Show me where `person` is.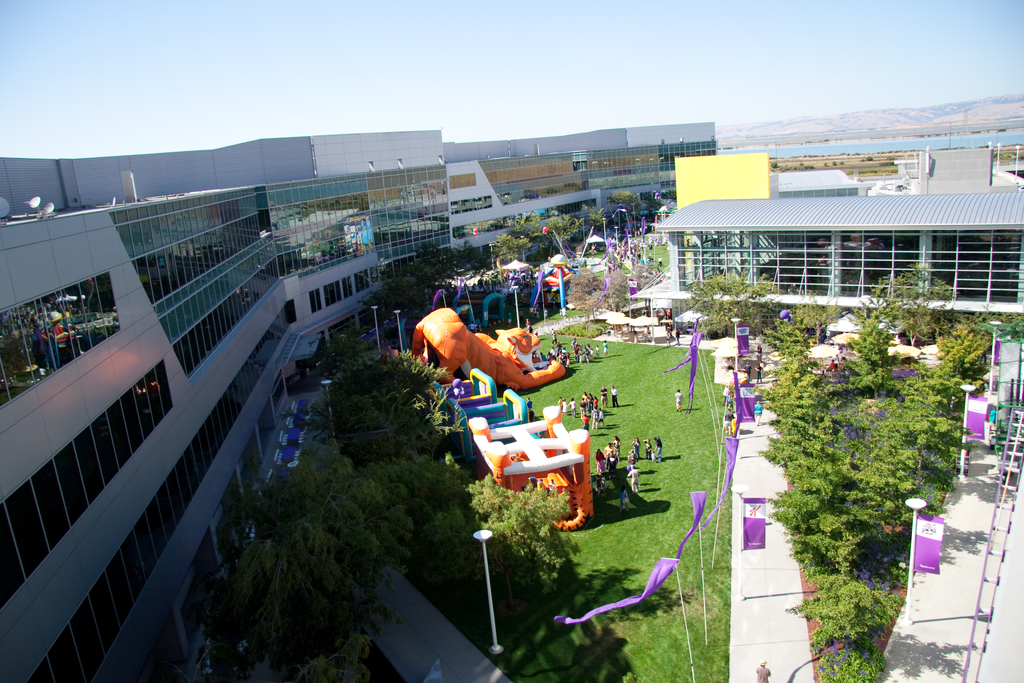
`person` is at <region>826, 359, 836, 371</region>.
